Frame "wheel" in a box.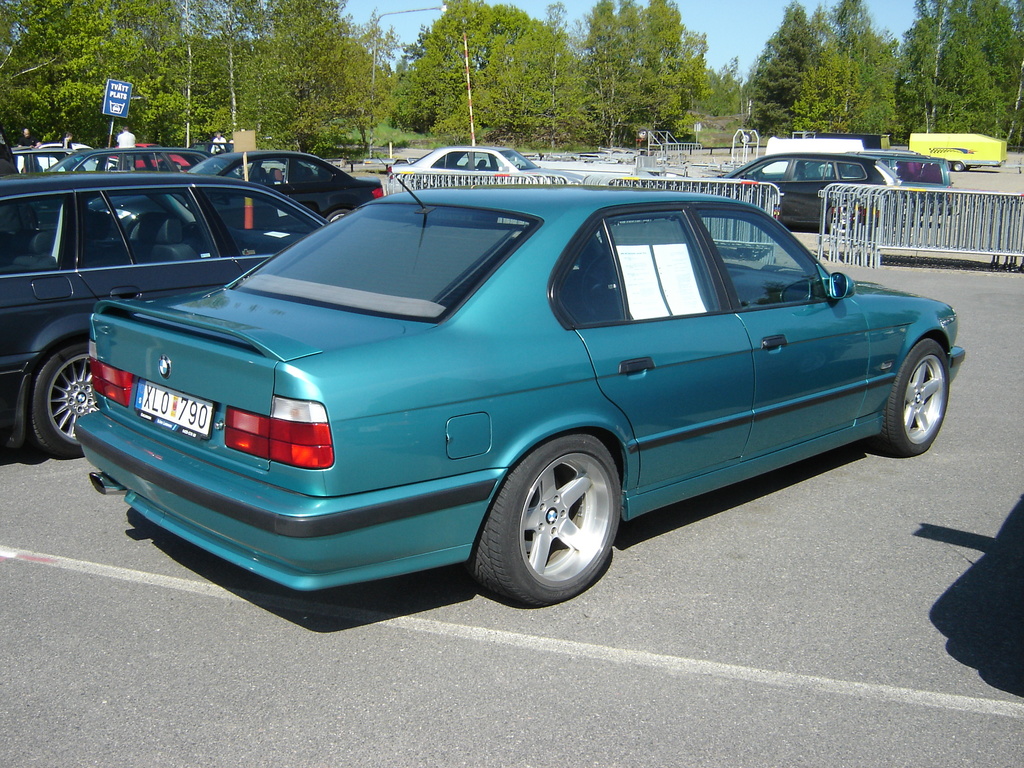
bbox(461, 433, 624, 608).
